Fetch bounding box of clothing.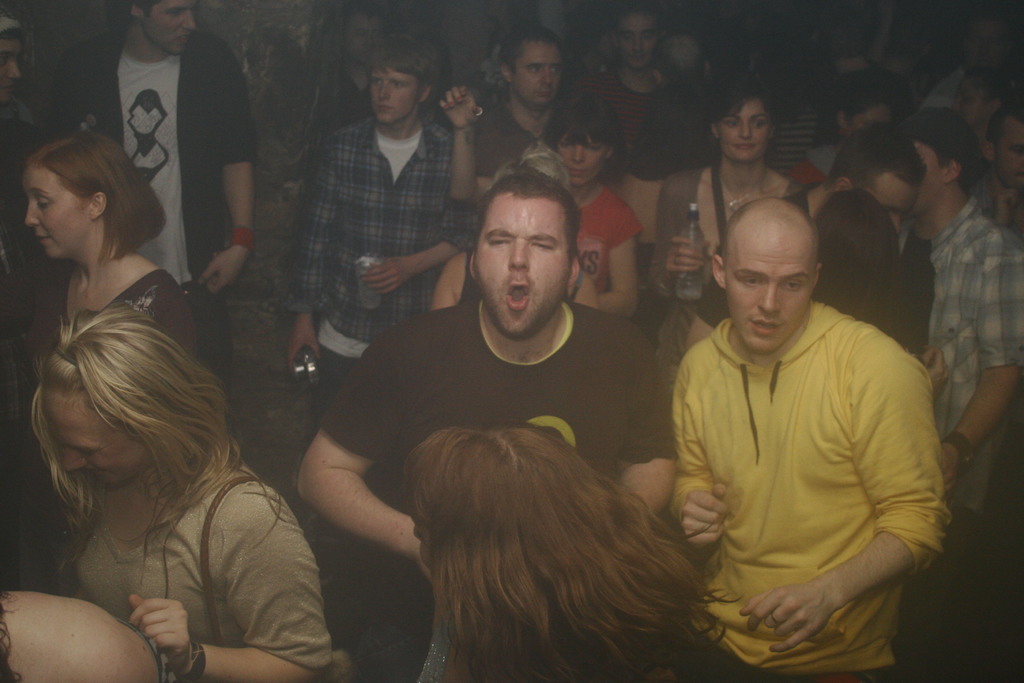
Bbox: bbox=(56, 29, 265, 309).
